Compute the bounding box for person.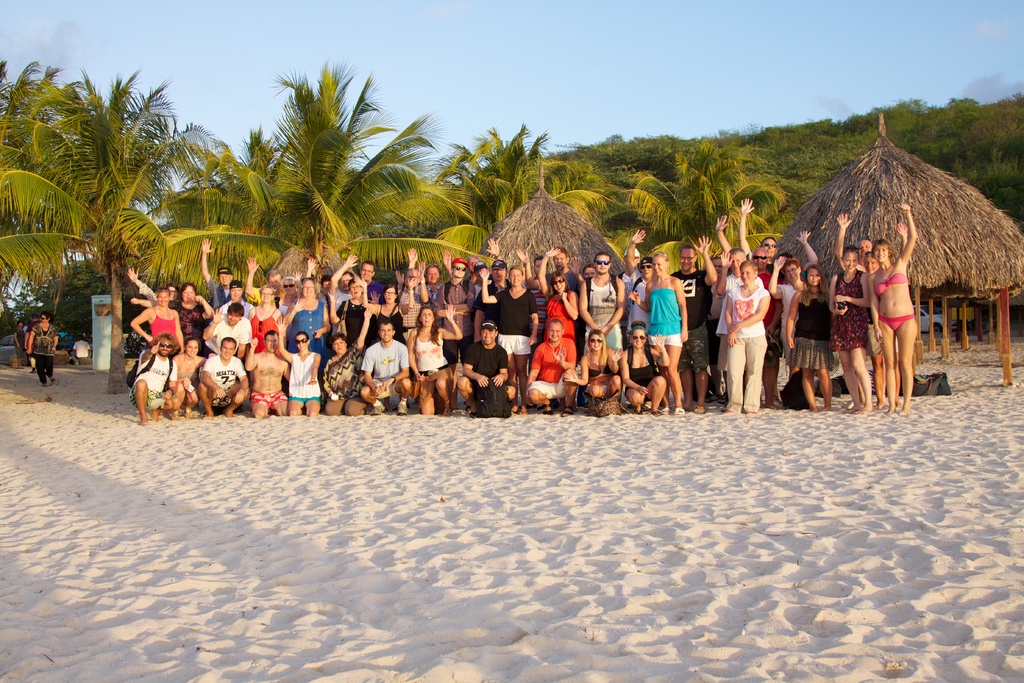
Rect(222, 279, 253, 324).
